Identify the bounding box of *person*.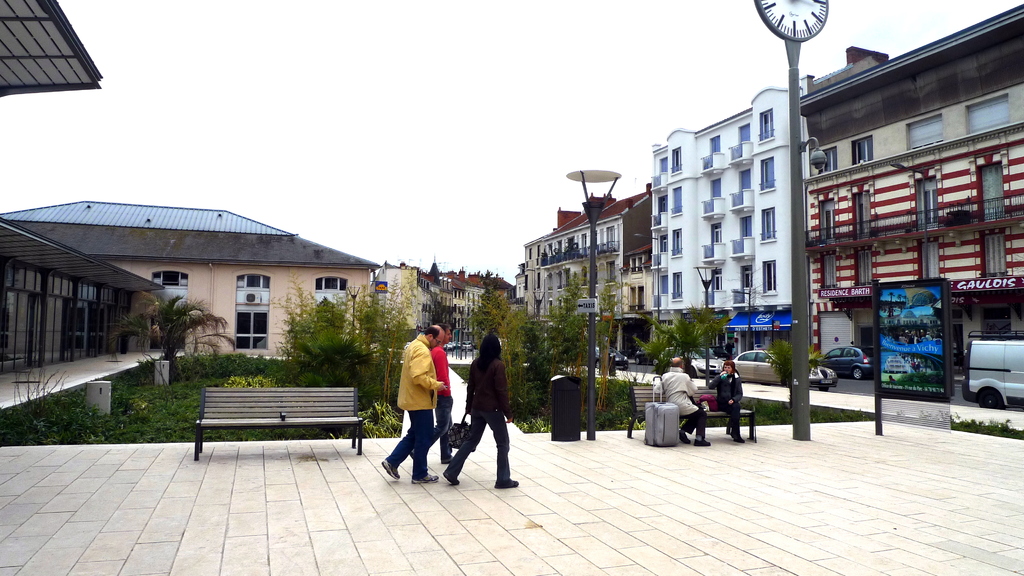
[705,359,749,447].
